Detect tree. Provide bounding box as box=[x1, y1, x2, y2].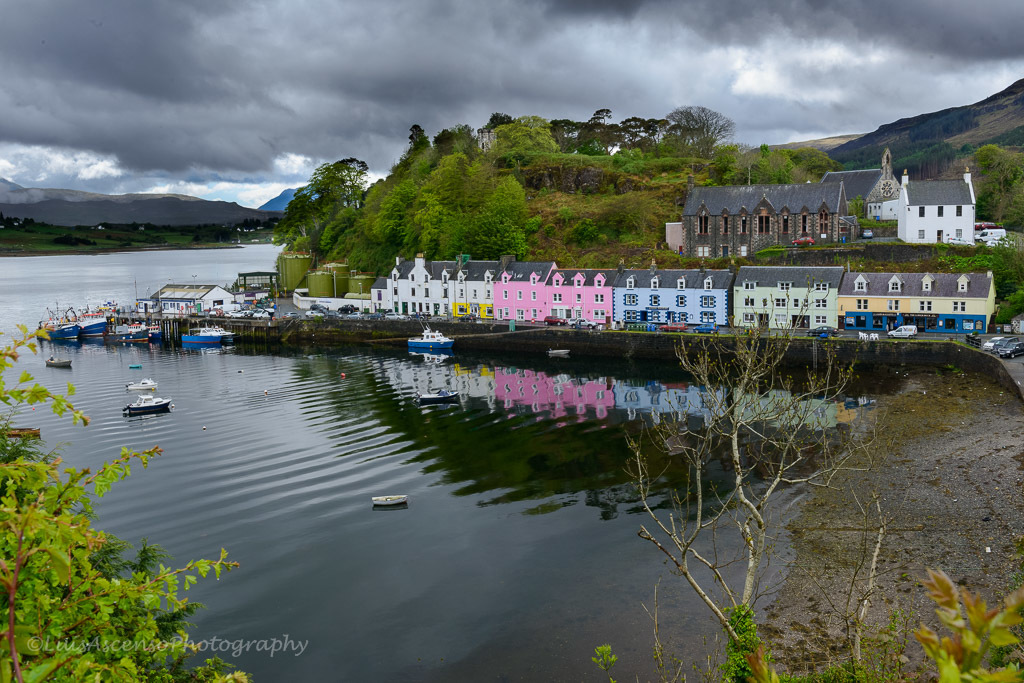
box=[619, 273, 928, 682].
